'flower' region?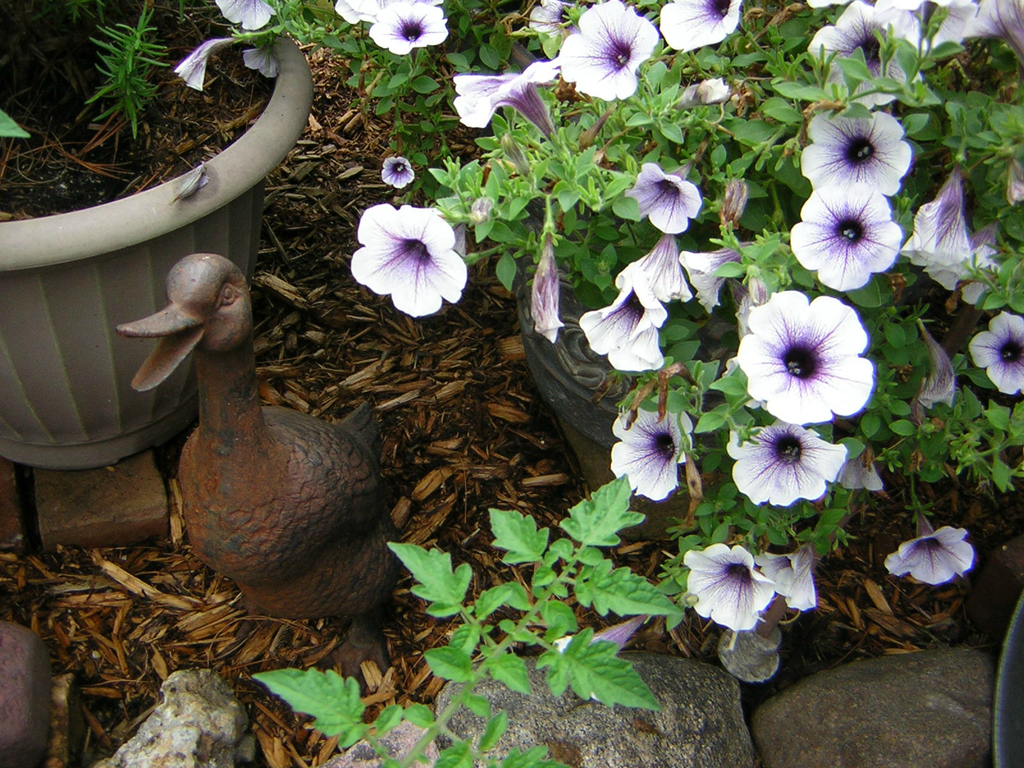
Rect(378, 147, 415, 188)
